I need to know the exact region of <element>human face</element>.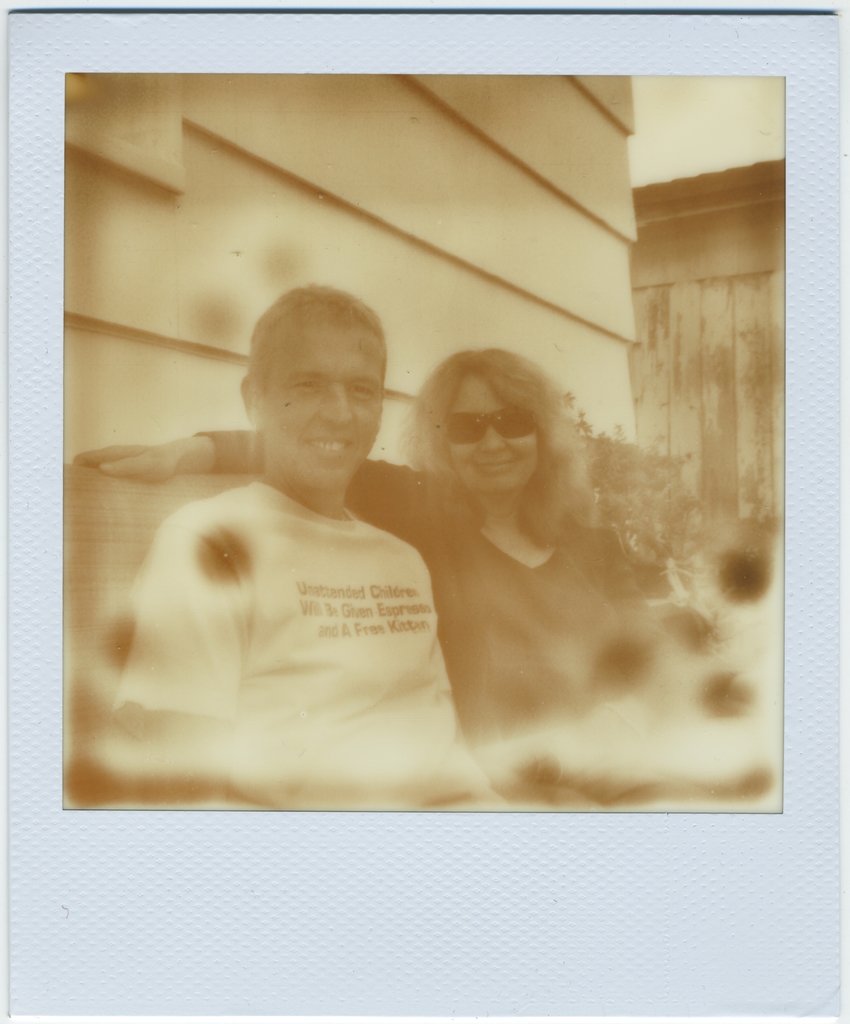
Region: detection(448, 375, 541, 502).
